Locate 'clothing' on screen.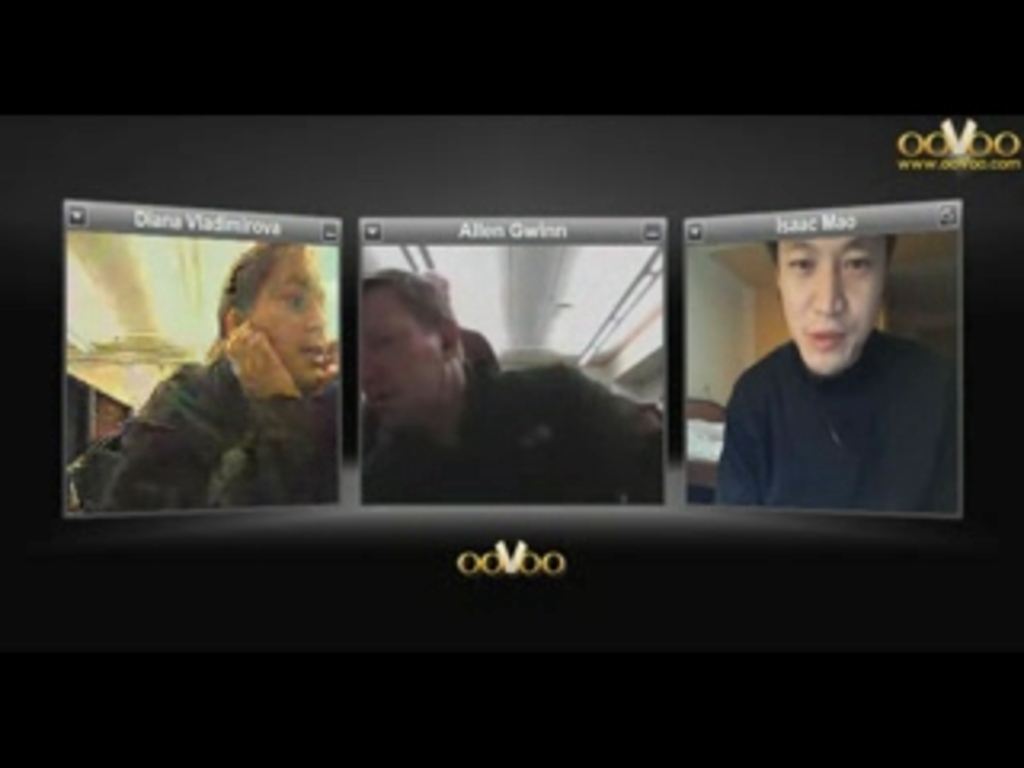
On screen at select_region(358, 323, 662, 499).
